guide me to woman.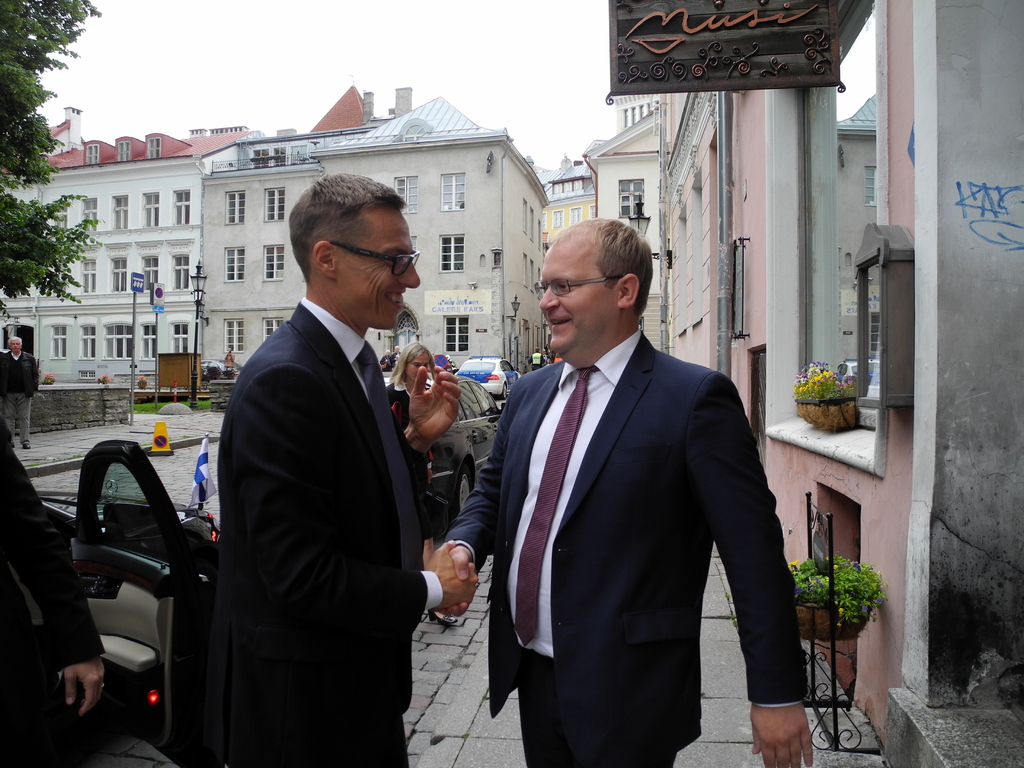
Guidance: 382,348,393,372.
